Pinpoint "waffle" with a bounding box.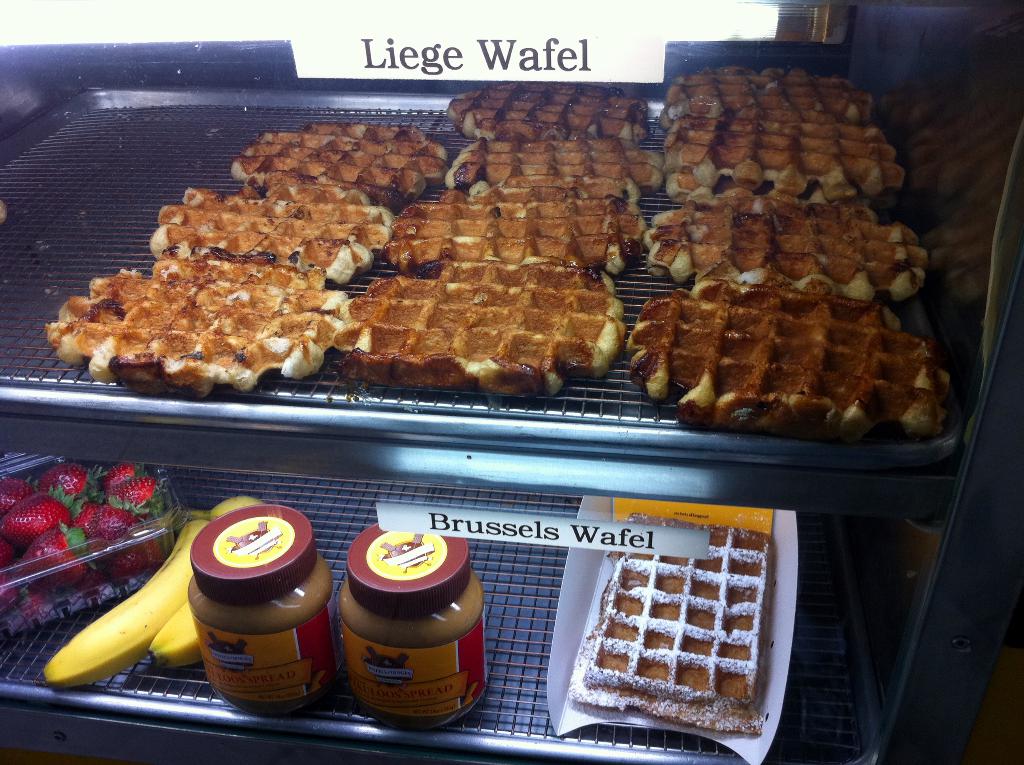
47 242 353 398.
